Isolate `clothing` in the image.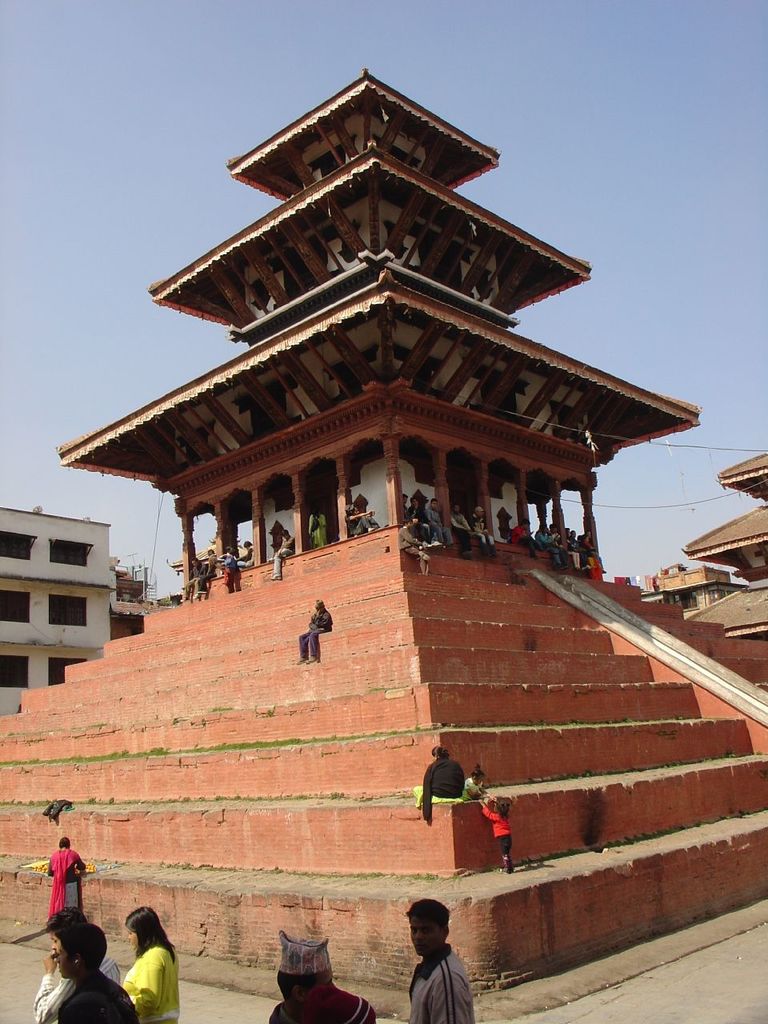
Isolated region: 267 985 374 1023.
